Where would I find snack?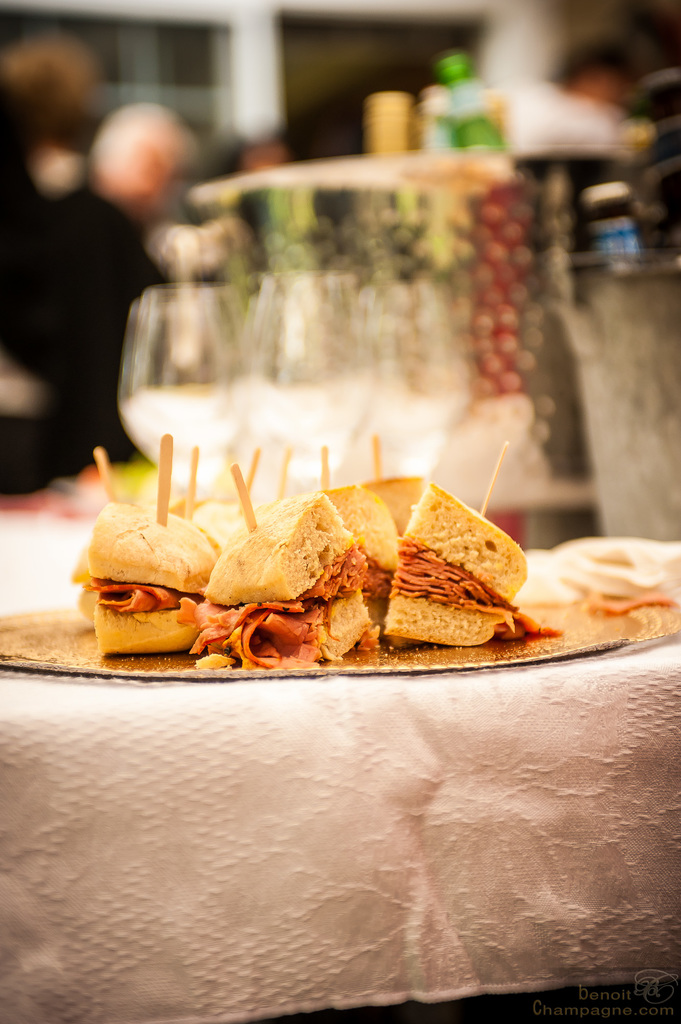
At l=179, t=493, r=378, b=682.
